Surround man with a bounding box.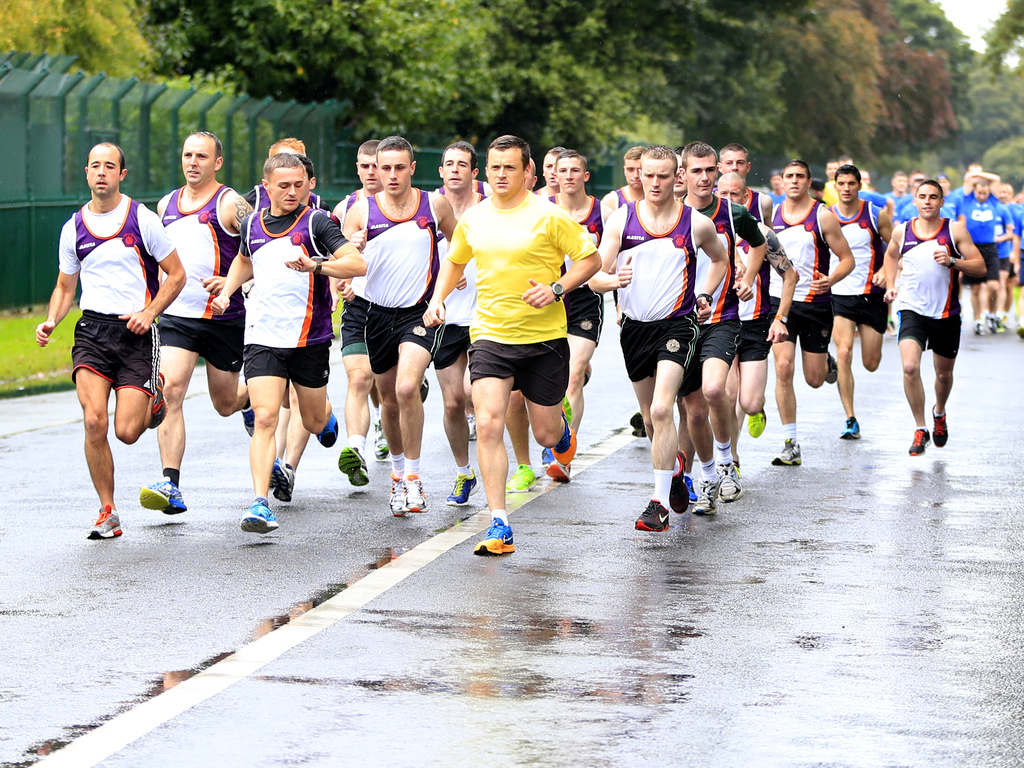
<region>428, 138, 489, 506</region>.
